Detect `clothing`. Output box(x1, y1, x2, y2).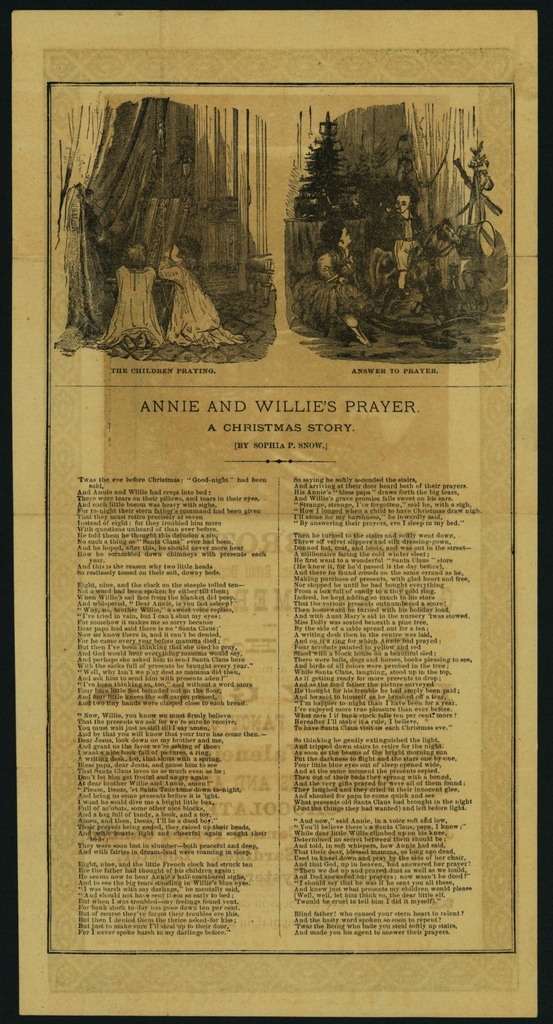
box(298, 250, 365, 344).
